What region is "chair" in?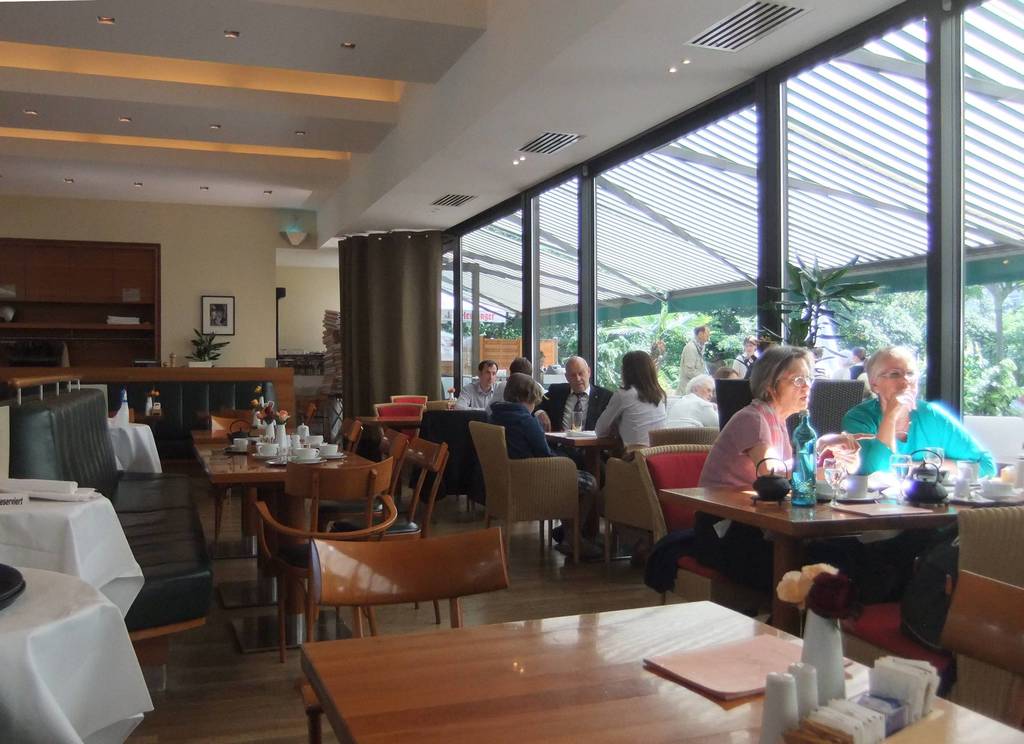
460, 413, 586, 569.
